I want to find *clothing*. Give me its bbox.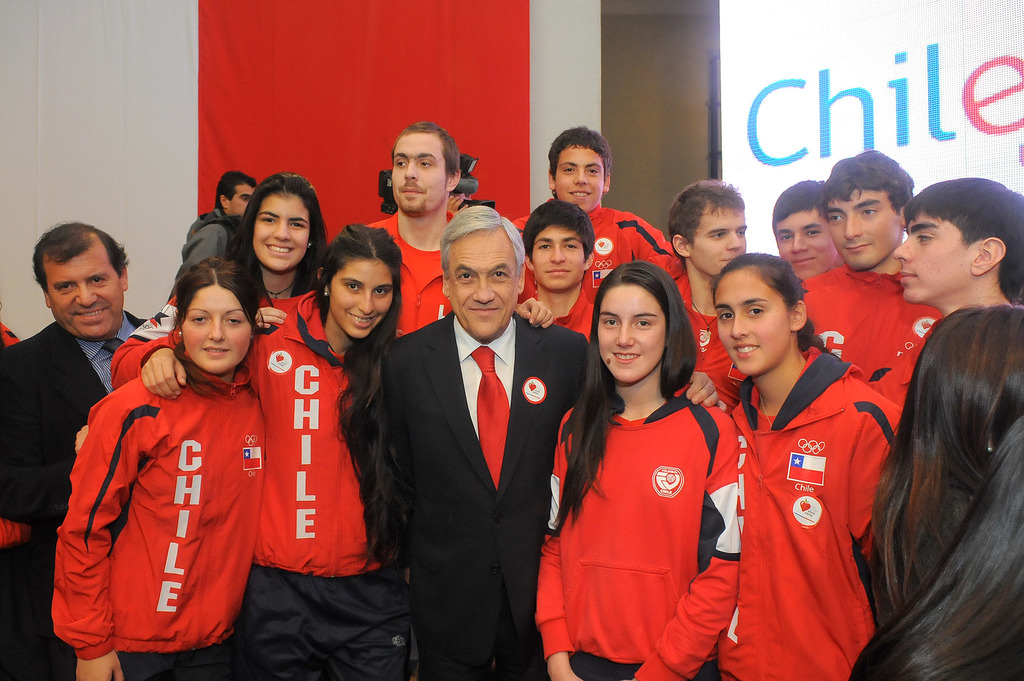
(0, 307, 161, 679).
